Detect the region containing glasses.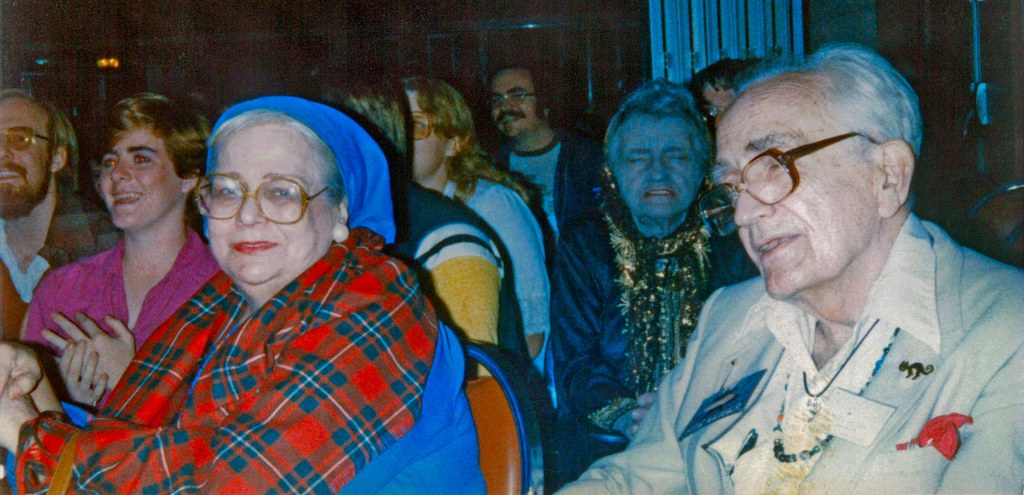
locate(184, 172, 317, 219).
